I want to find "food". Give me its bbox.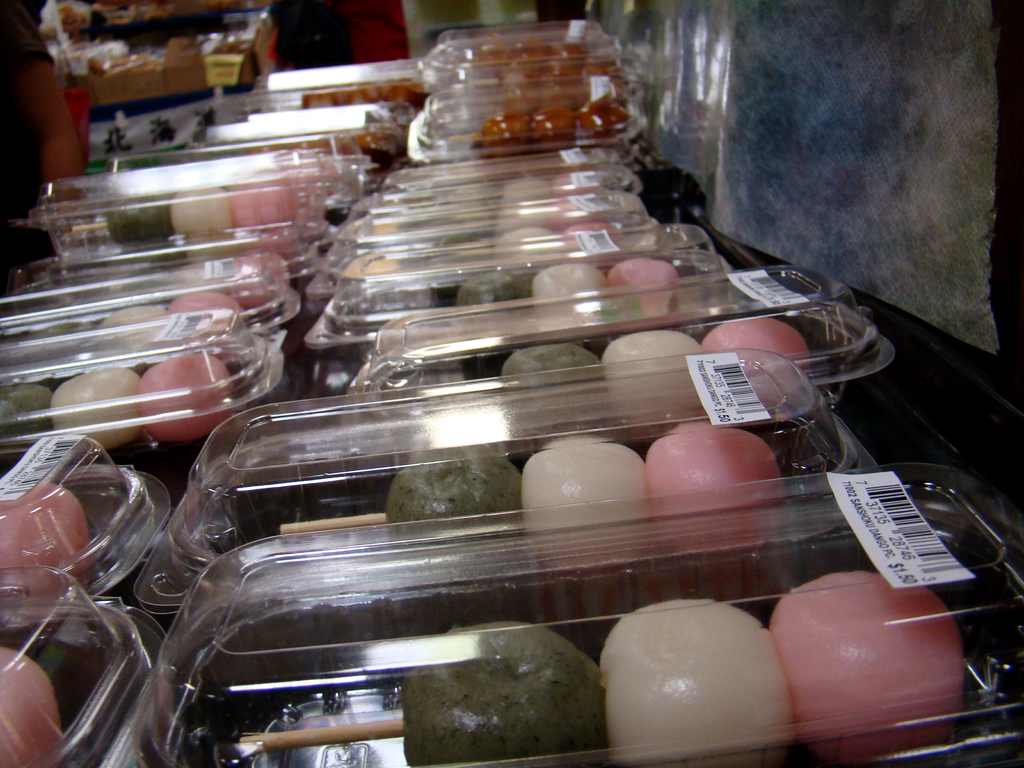
select_region(531, 103, 576, 141).
